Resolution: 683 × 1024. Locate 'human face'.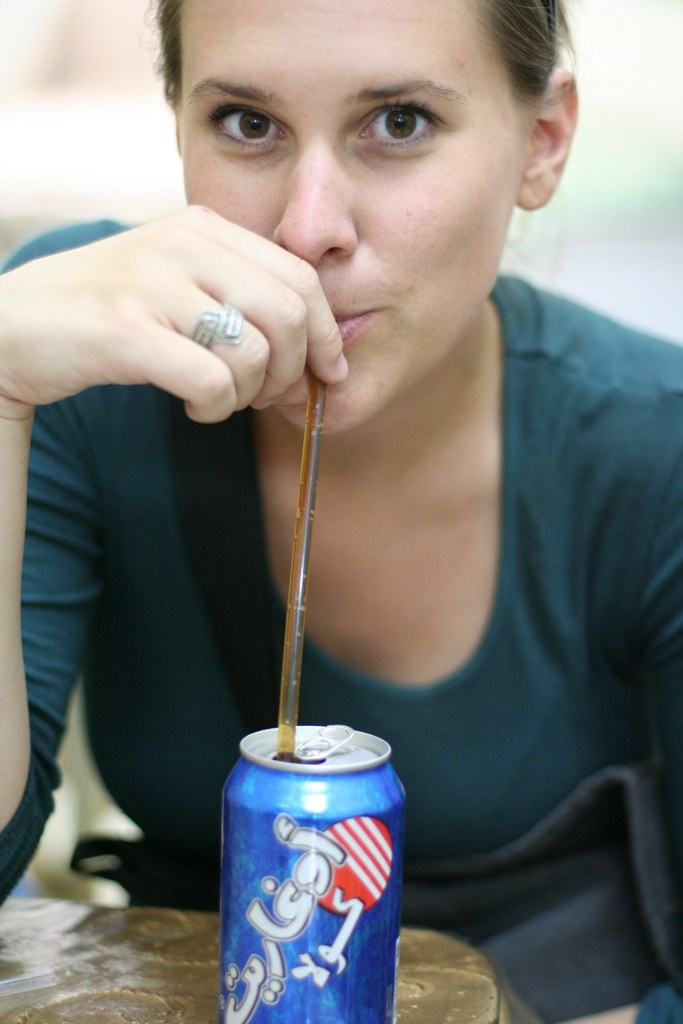
178/0/521/432.
